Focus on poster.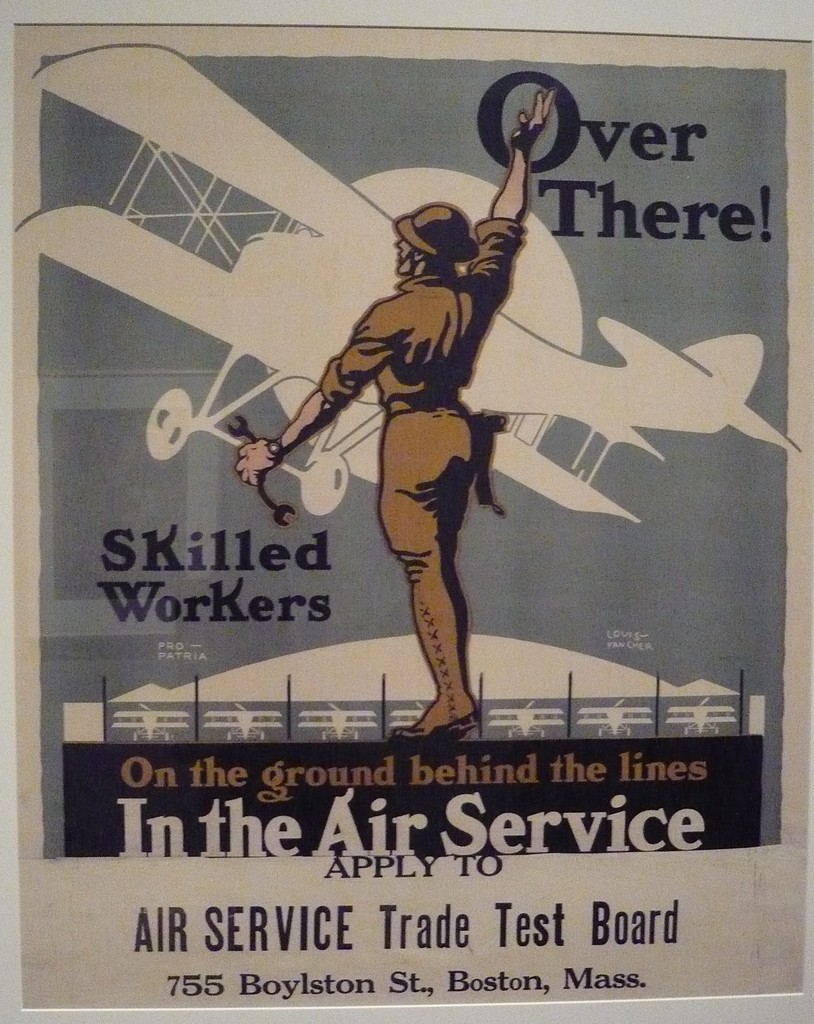
Focused at select_region(0, 0, 813, 1022).
